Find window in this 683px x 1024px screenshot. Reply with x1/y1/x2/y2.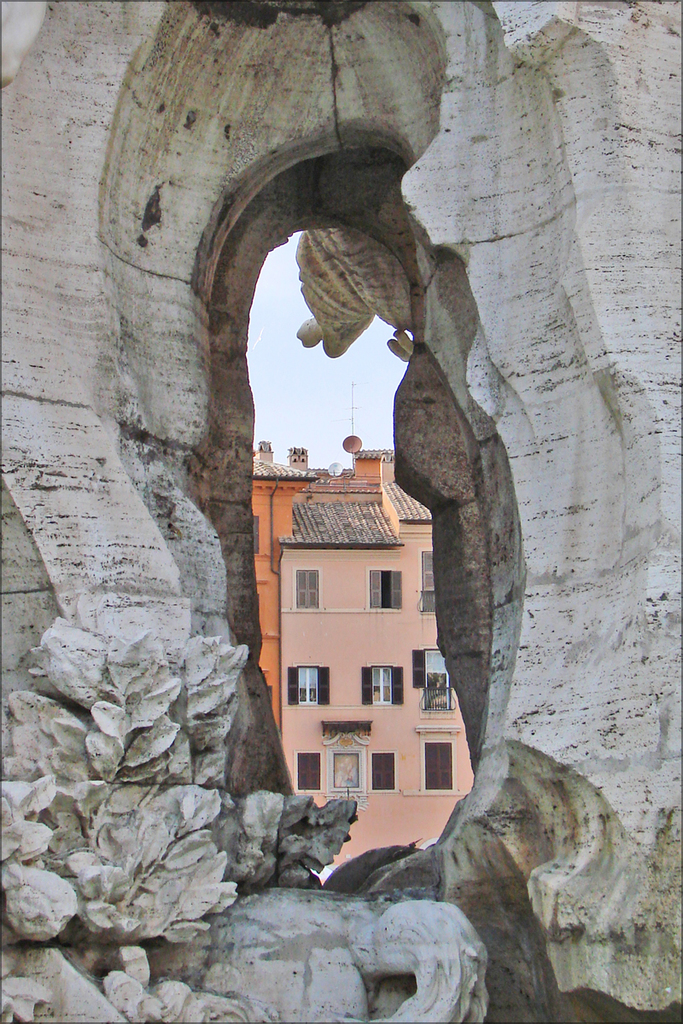
291/566/318/610.
